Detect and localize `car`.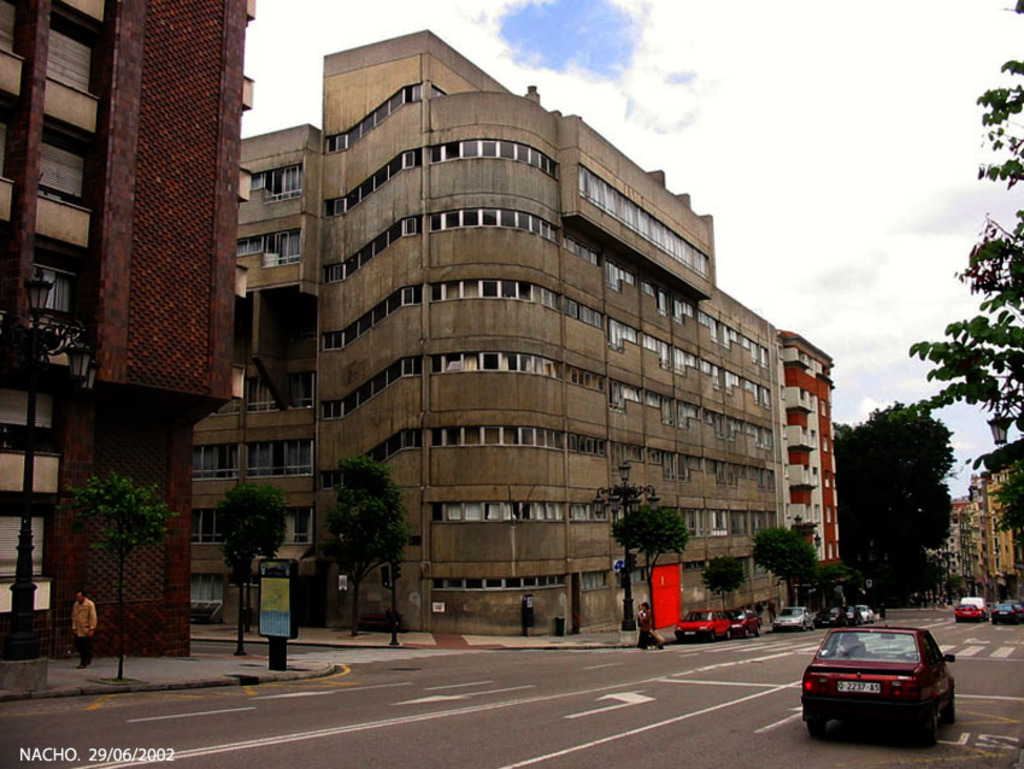
Localized at locate(993, 600, 1023, 624).
